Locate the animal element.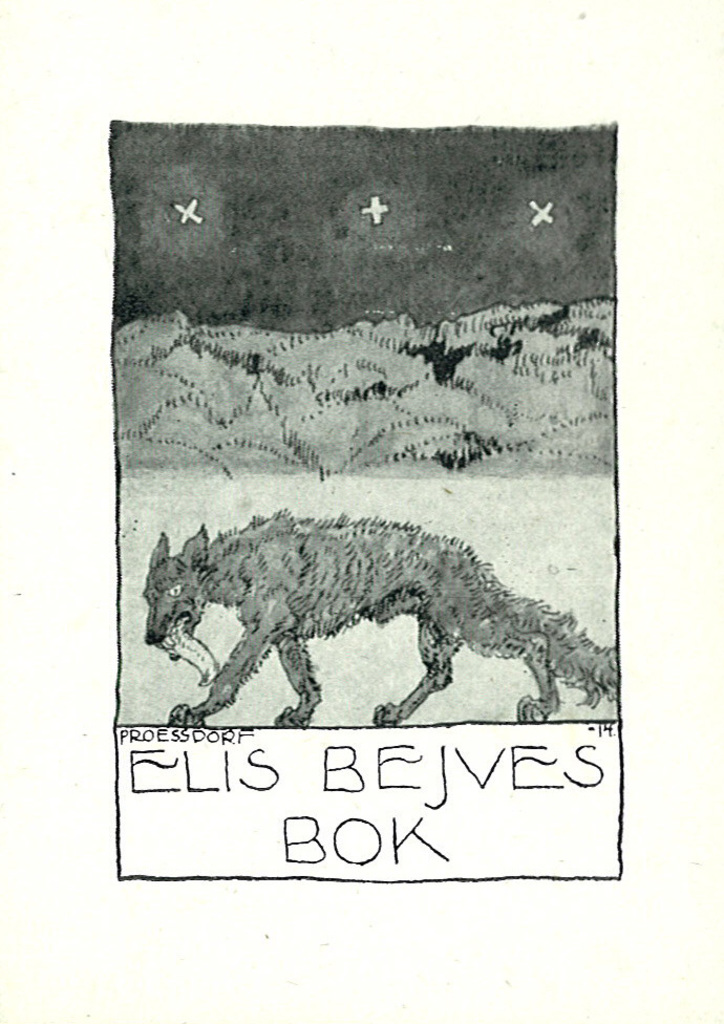
Element bbox: bbox=[144, 520, 623, 727].
